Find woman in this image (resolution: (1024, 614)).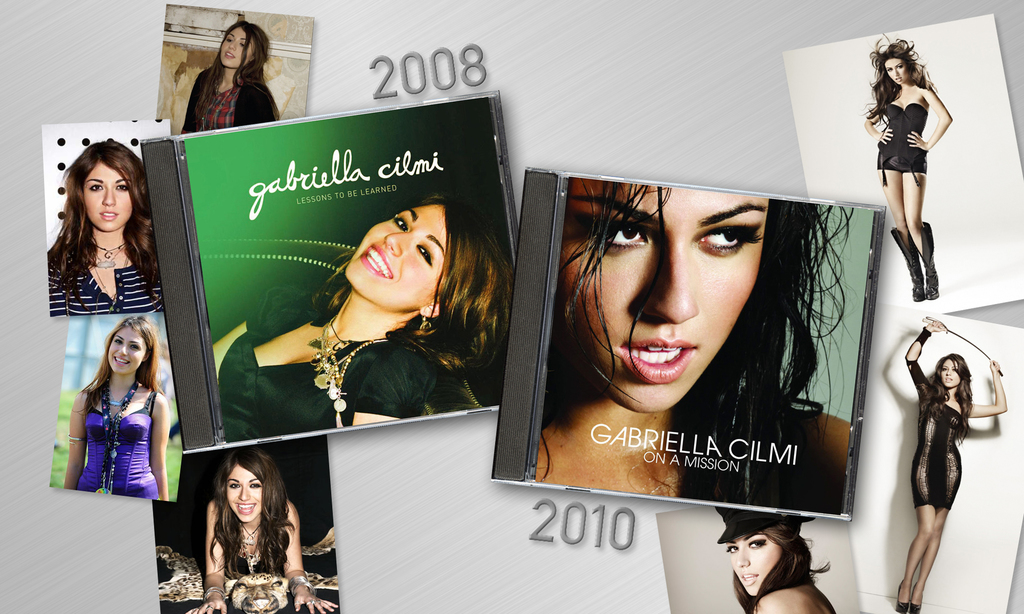
crop(50, 141, 163, 317).
